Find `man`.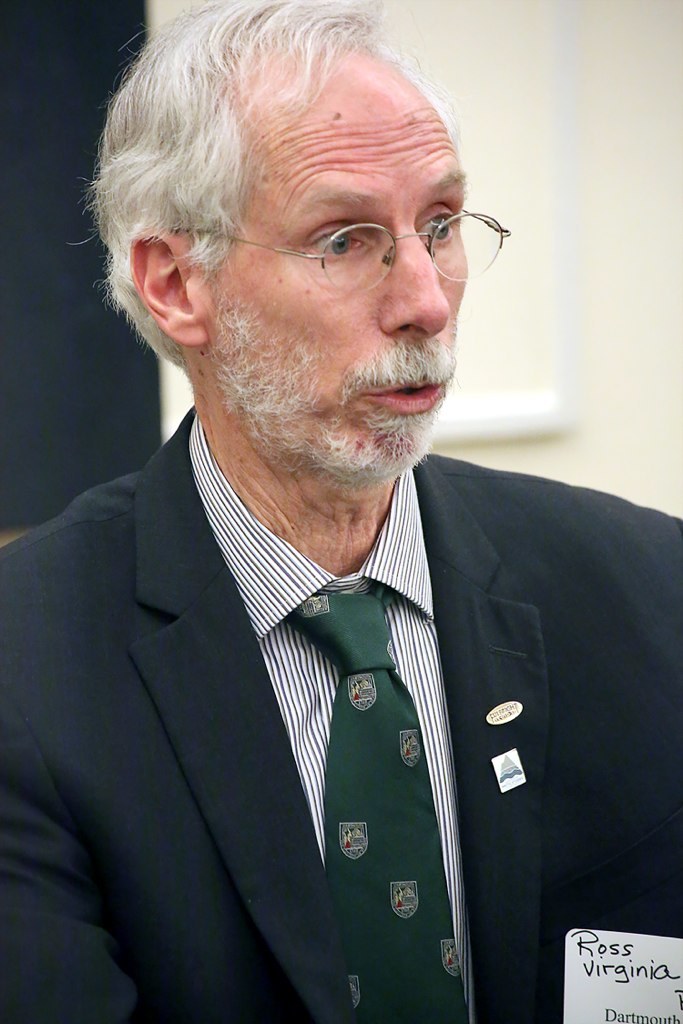
bbox=[0, 56, 681, 989].
